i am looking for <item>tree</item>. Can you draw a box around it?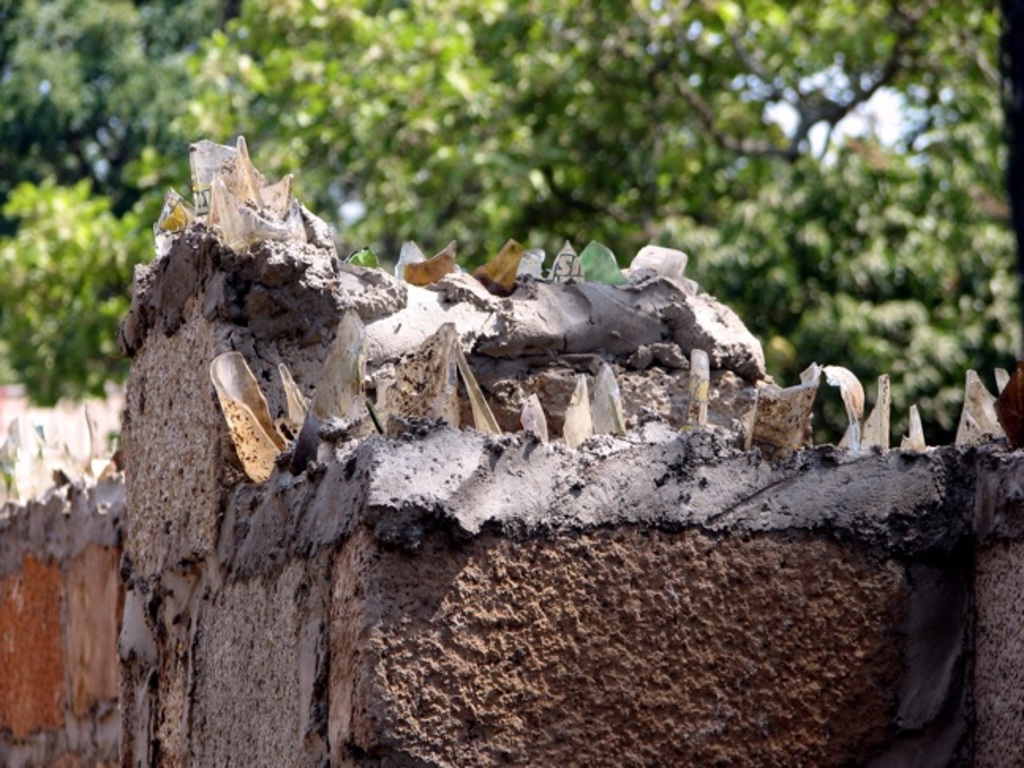
Sure, the bounding box is <region>544, 2, 972, 168</region>.
